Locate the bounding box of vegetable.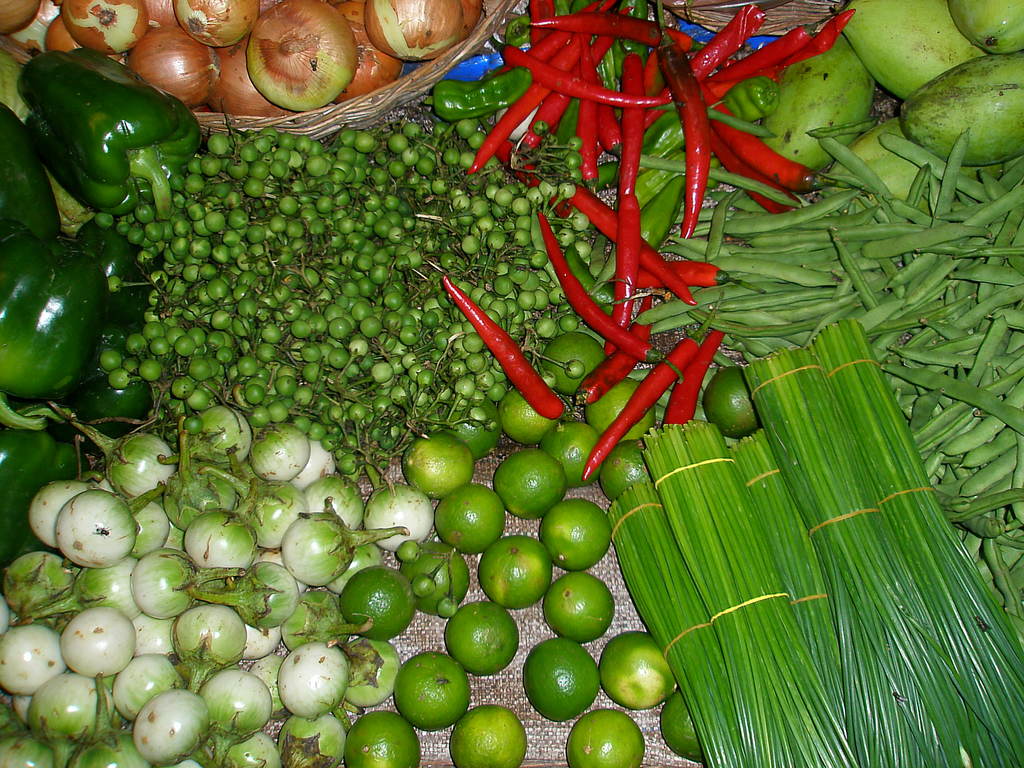
Bounding box: {"x1": 556, "y1": 95, "x2": 577, "y2": 148}.
